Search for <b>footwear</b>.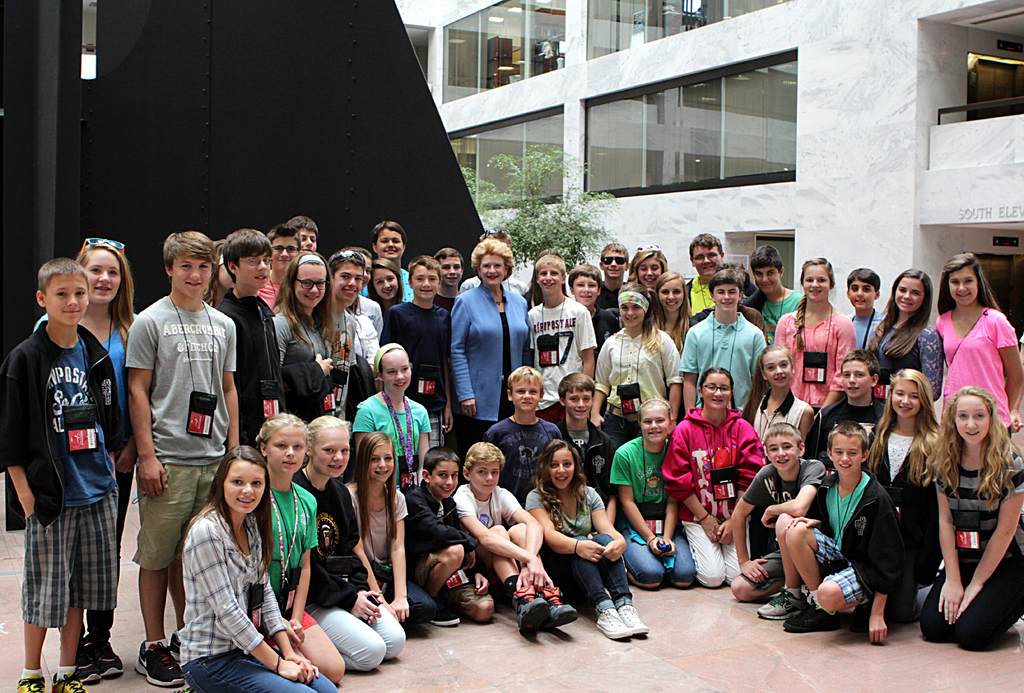
Found at box=[783, 612, 834, 630].
